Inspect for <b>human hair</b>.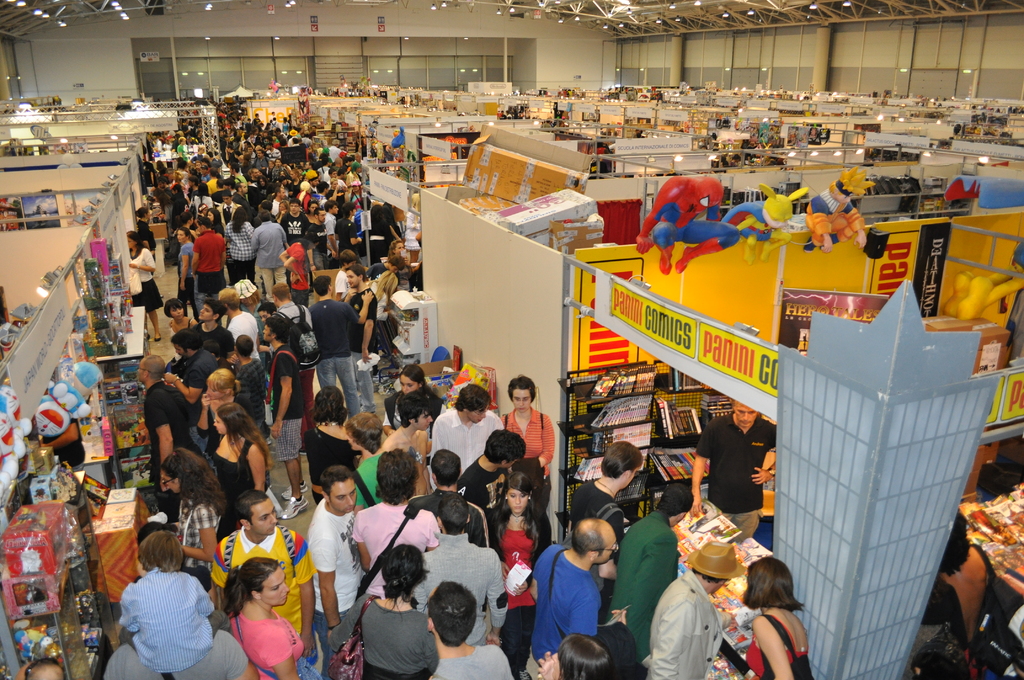
Inspection: box(937, 504, 972, 579).
